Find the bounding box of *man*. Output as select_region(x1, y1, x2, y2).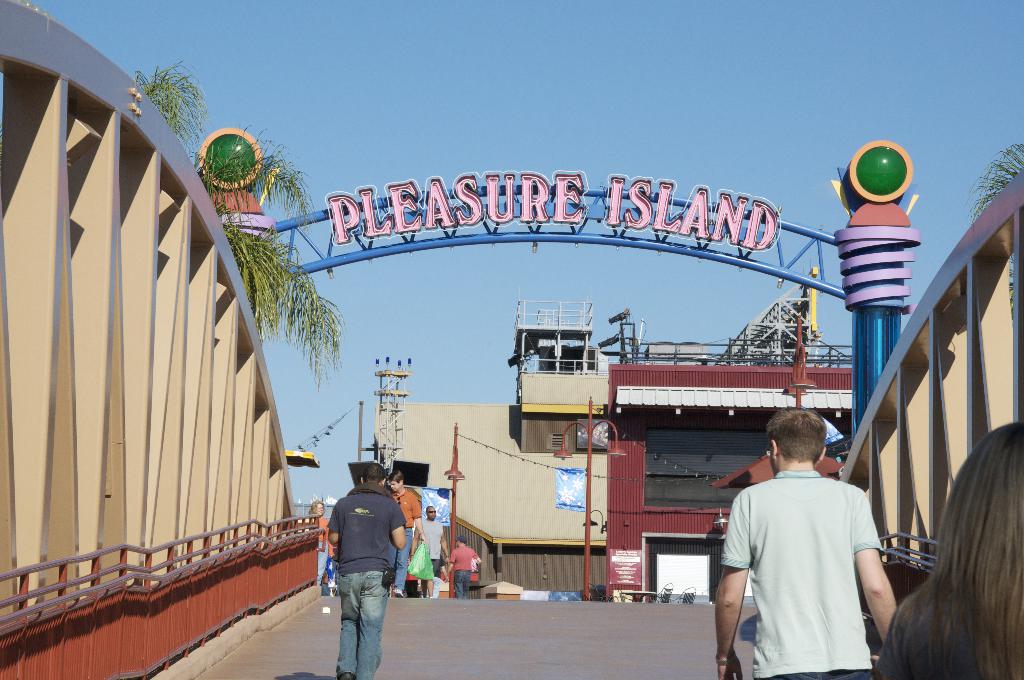
select_region(384, 473, 426, 587).
